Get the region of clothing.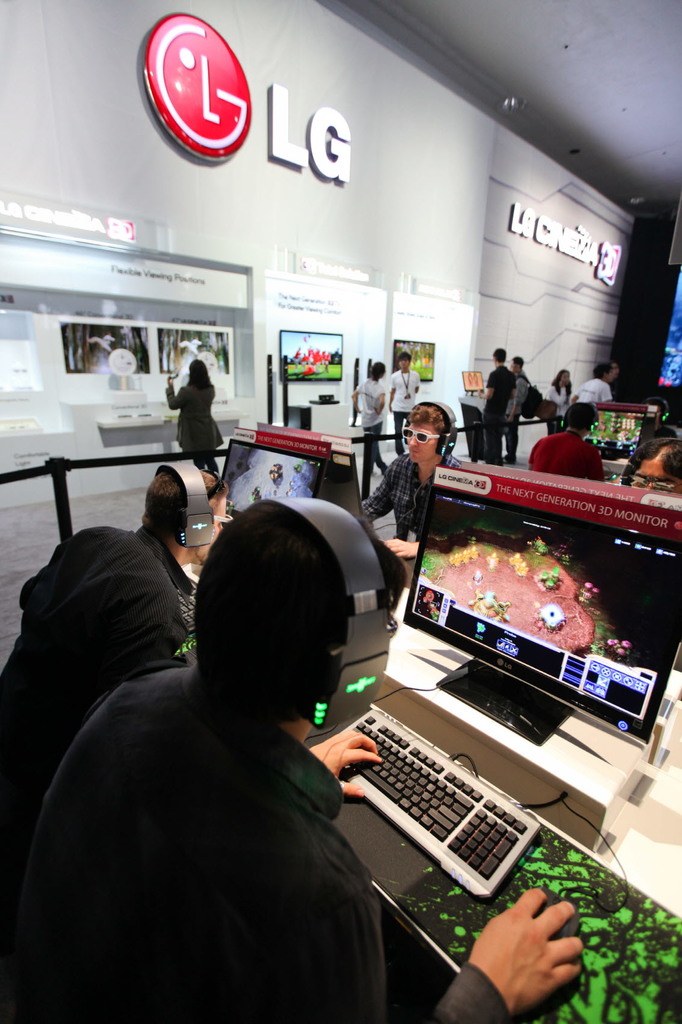
select_region(384, 368, 419, 449).
